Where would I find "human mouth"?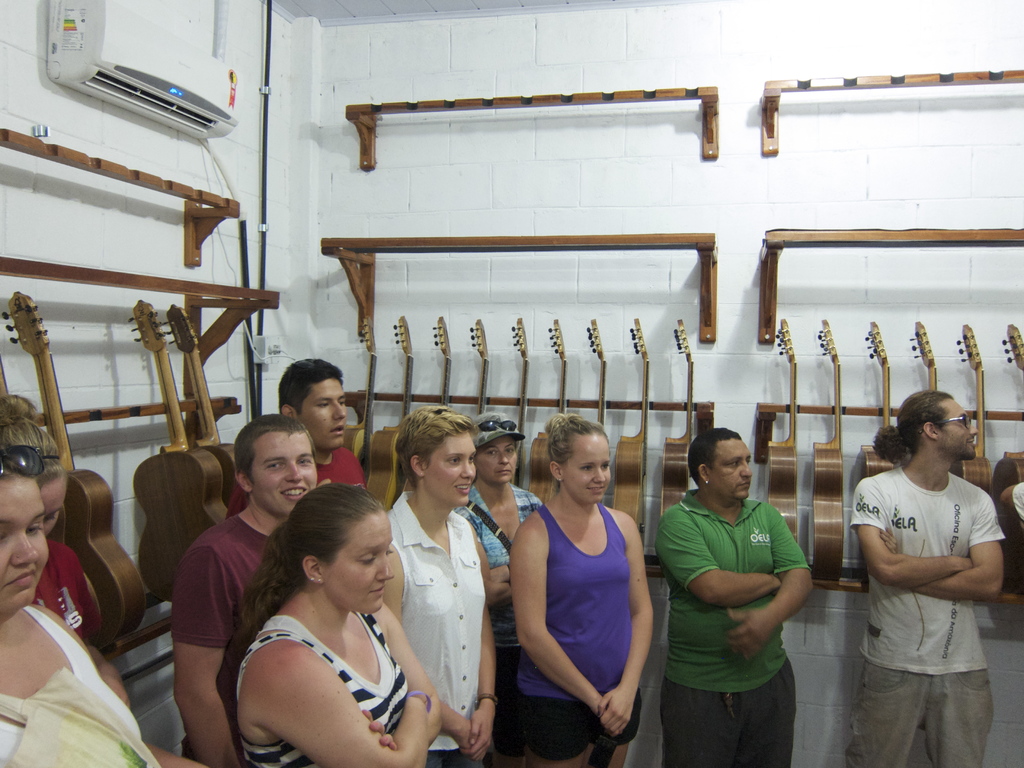
At 737/482/753/488.
